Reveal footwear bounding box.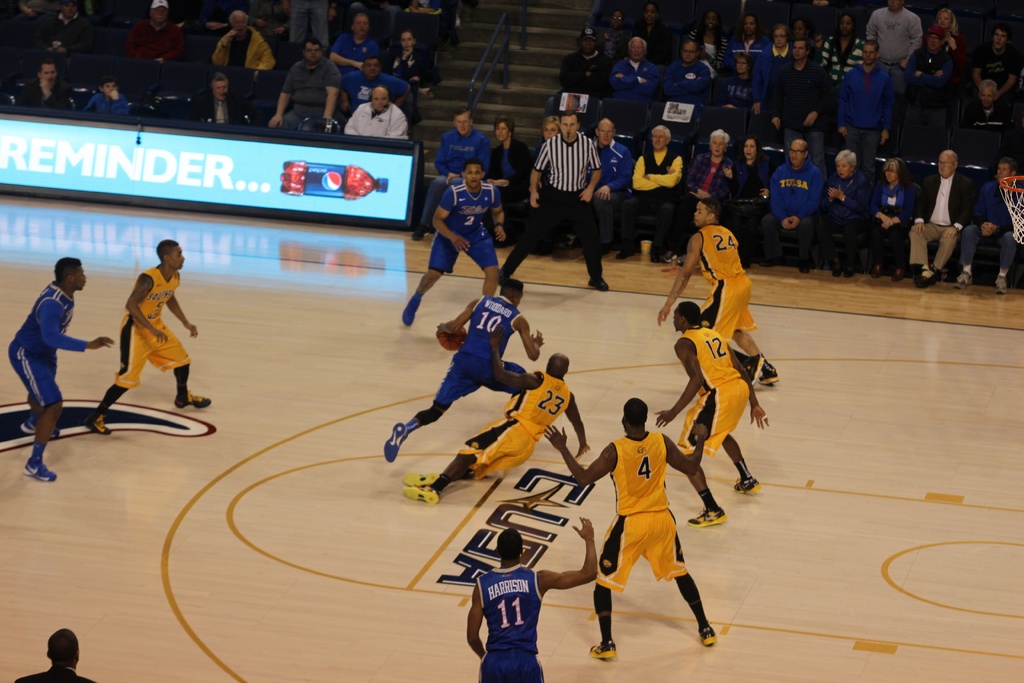
Revealed: <box>641,253,654,272</box>.
